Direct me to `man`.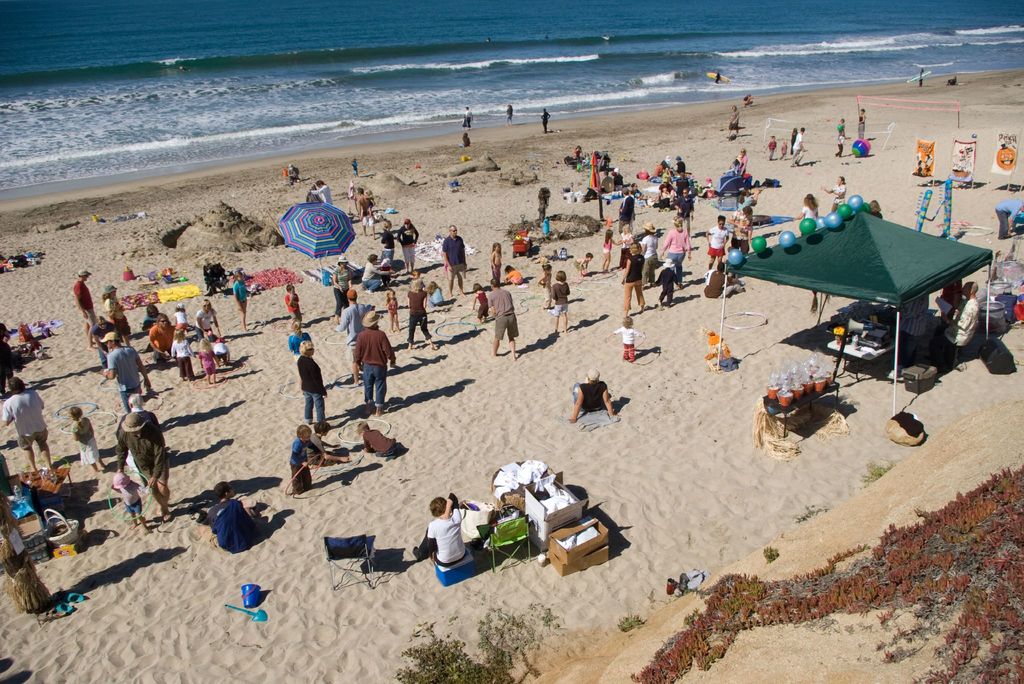
Direction: (x1=88, y1=315, x2=129, y2=385).
